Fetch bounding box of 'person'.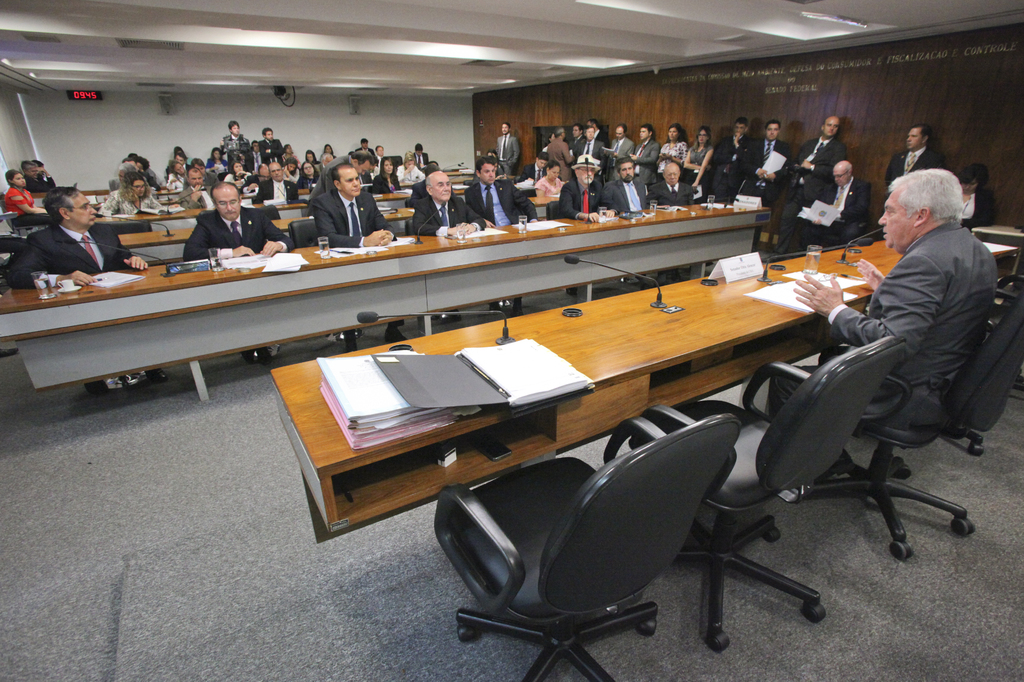
Bbox: bbox=[179, 169, 218, 207].
